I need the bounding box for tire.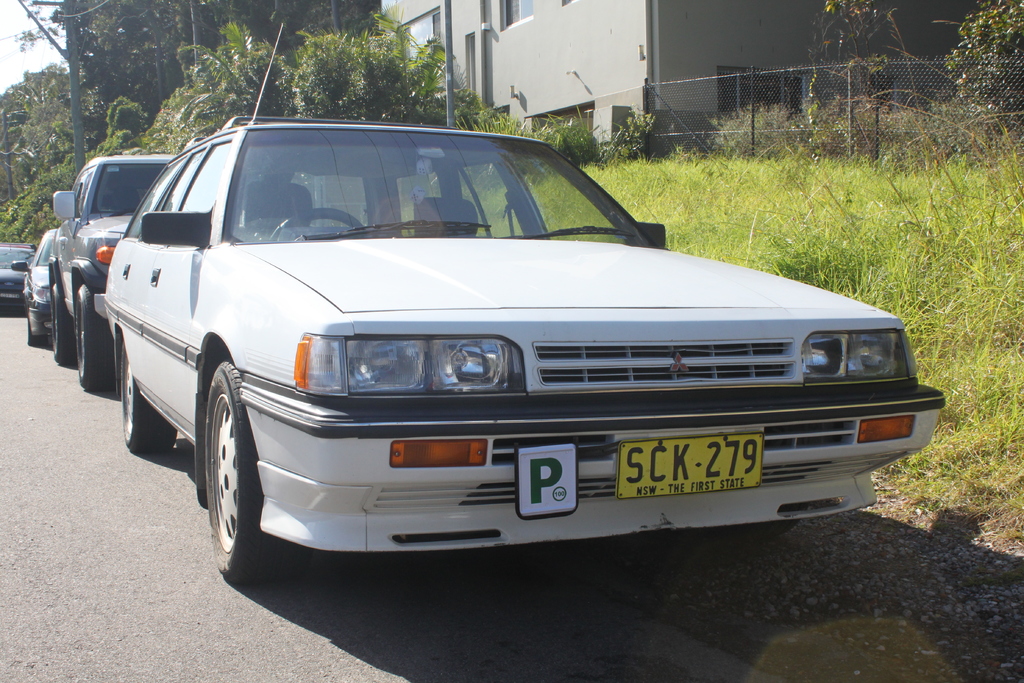
Here it is: crop(75, 292, 116, 385).
